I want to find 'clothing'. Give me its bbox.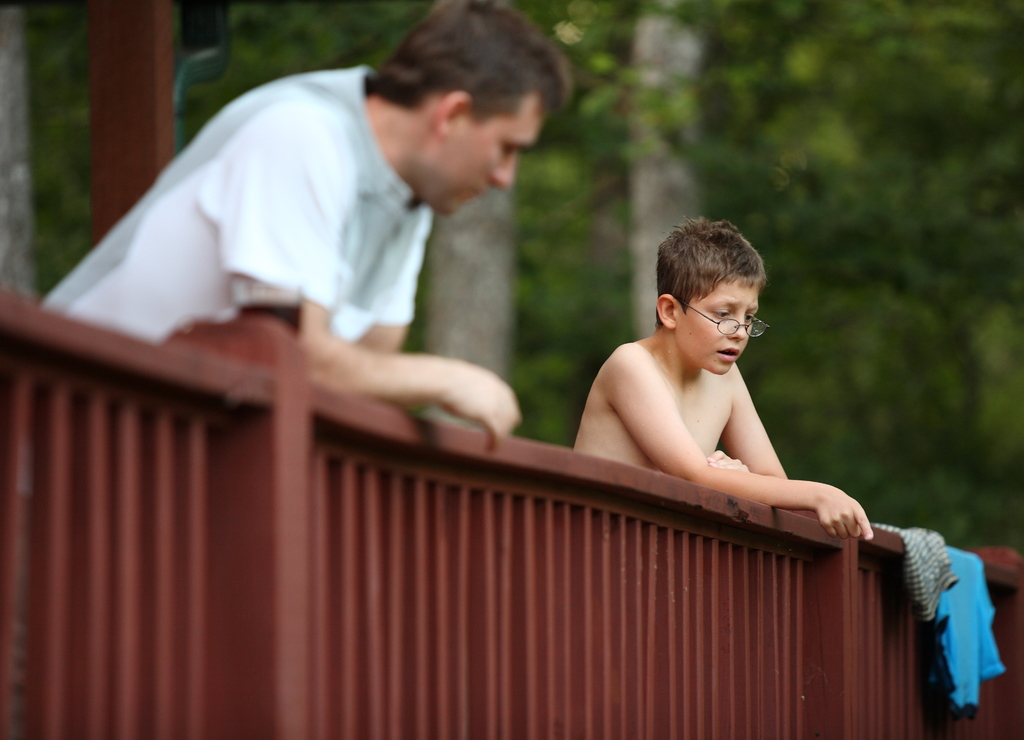
Rect(939, 545, 1005, 713).
